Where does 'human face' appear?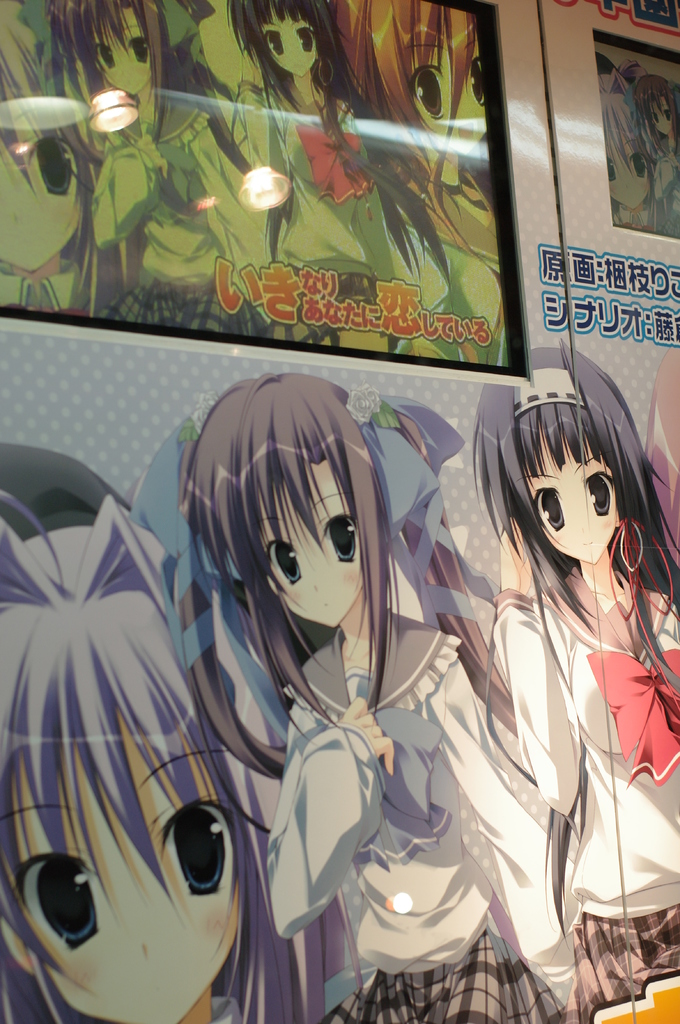
Appears at (520, 433, 625, 568).
